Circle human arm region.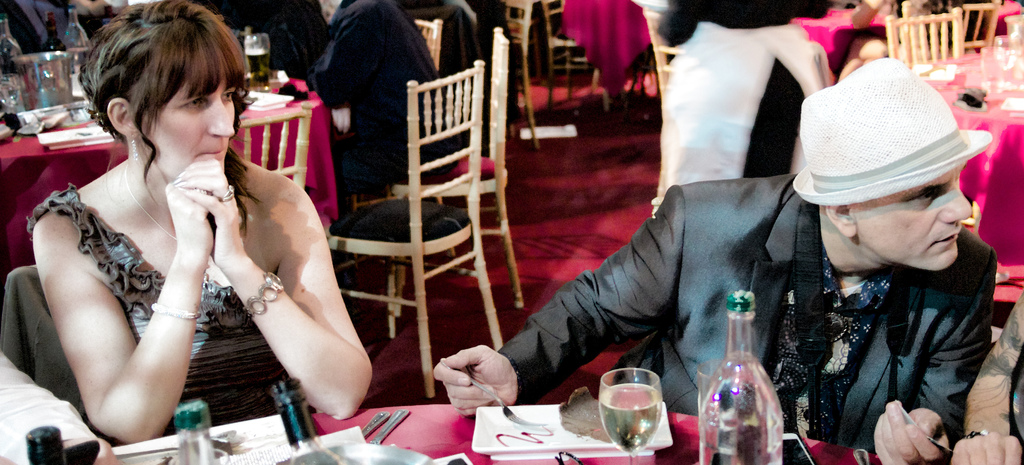
Region: 61/140/191/428.
